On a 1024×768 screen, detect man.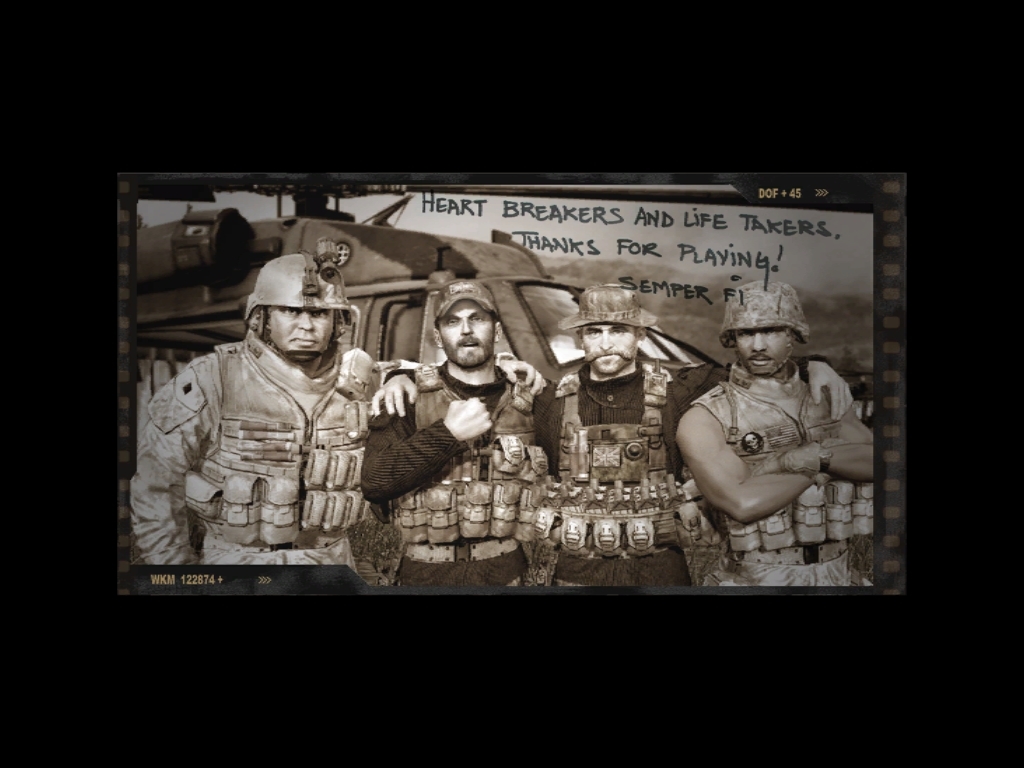
360 273 556 586.
